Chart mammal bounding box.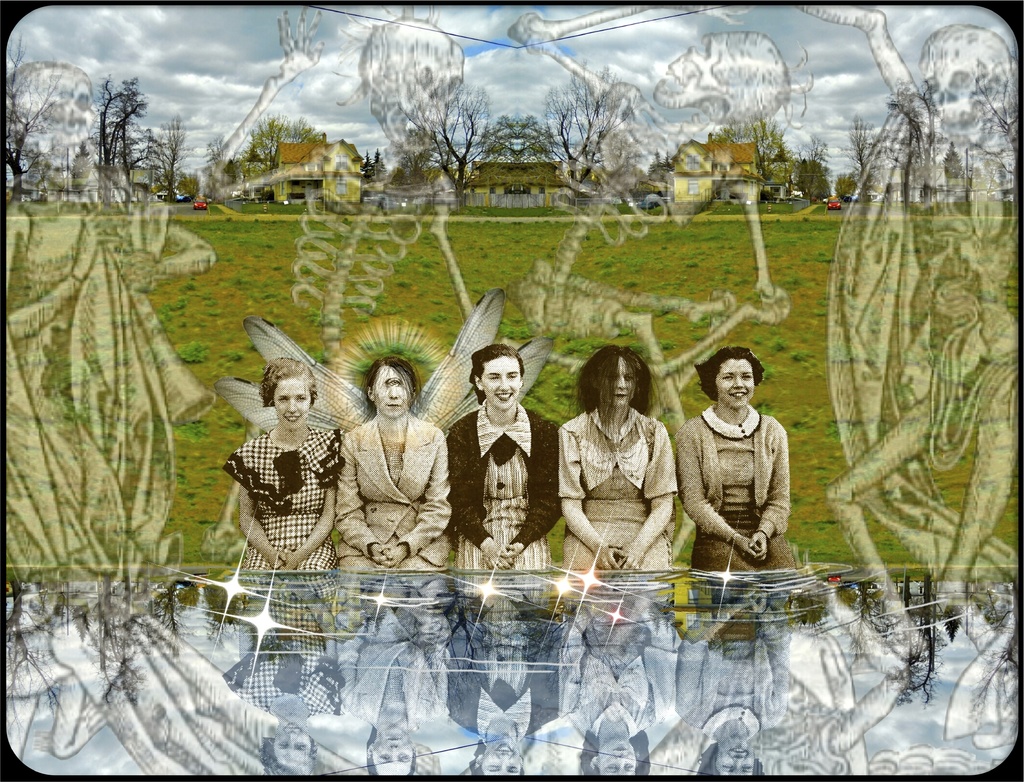
Charted: locate(332, 350, 451, 574).
